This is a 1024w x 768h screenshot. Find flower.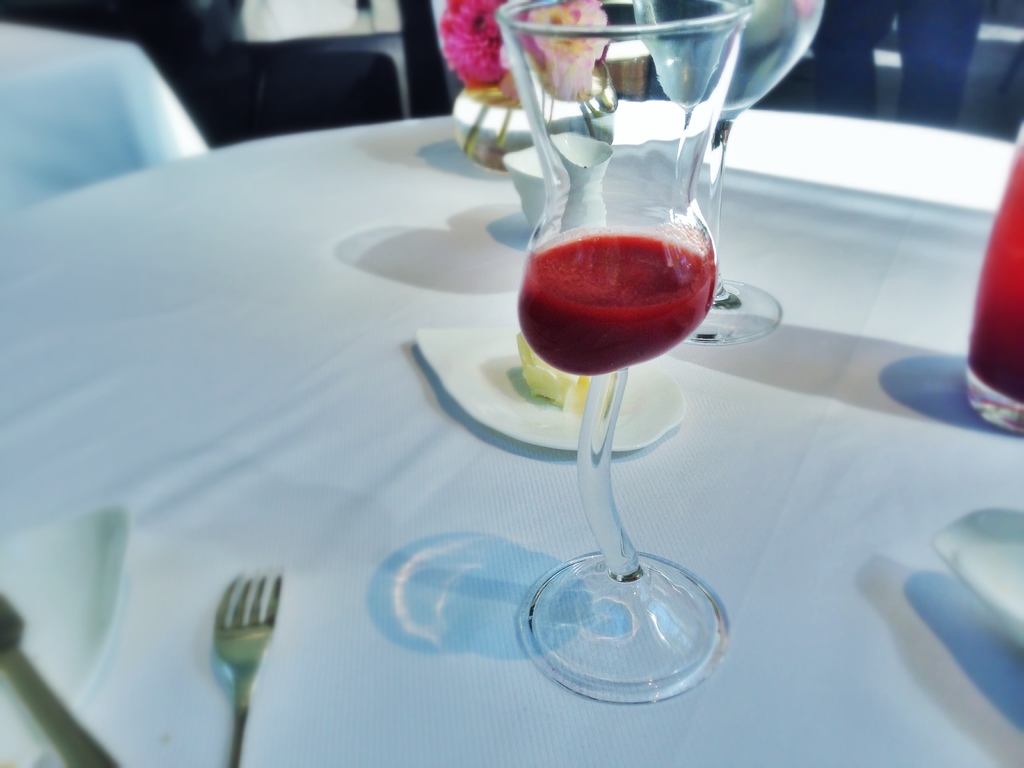
Bounding box: box=[438, 0, 500, 93].
